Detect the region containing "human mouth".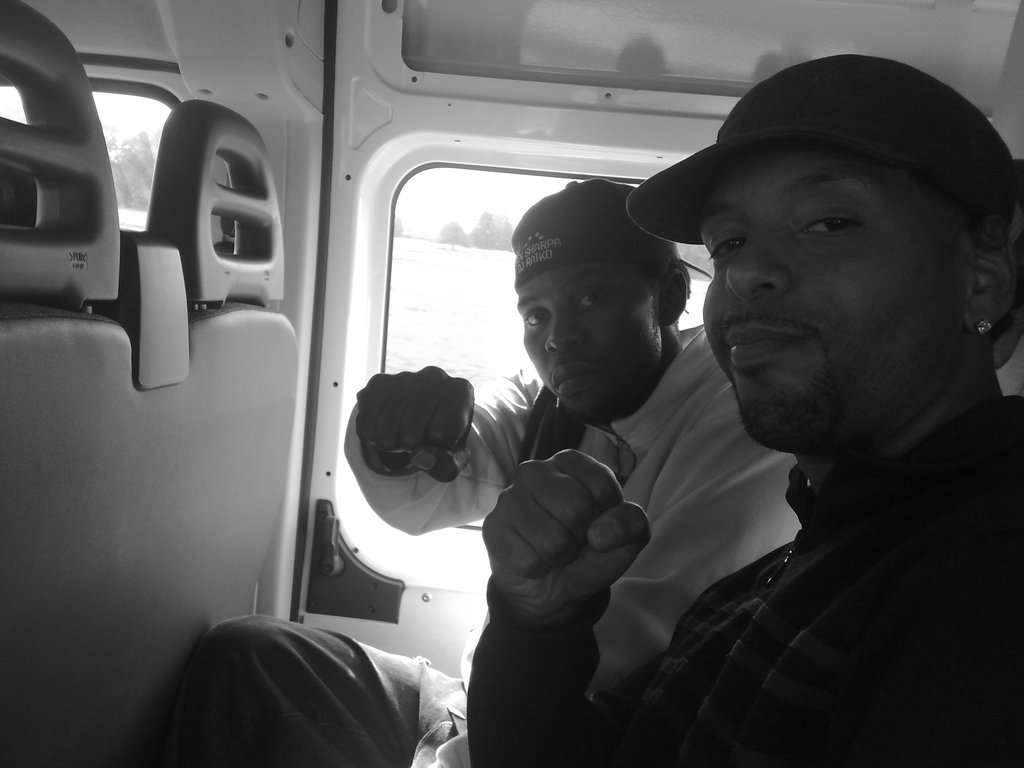
[723, 322, 804, 363].
